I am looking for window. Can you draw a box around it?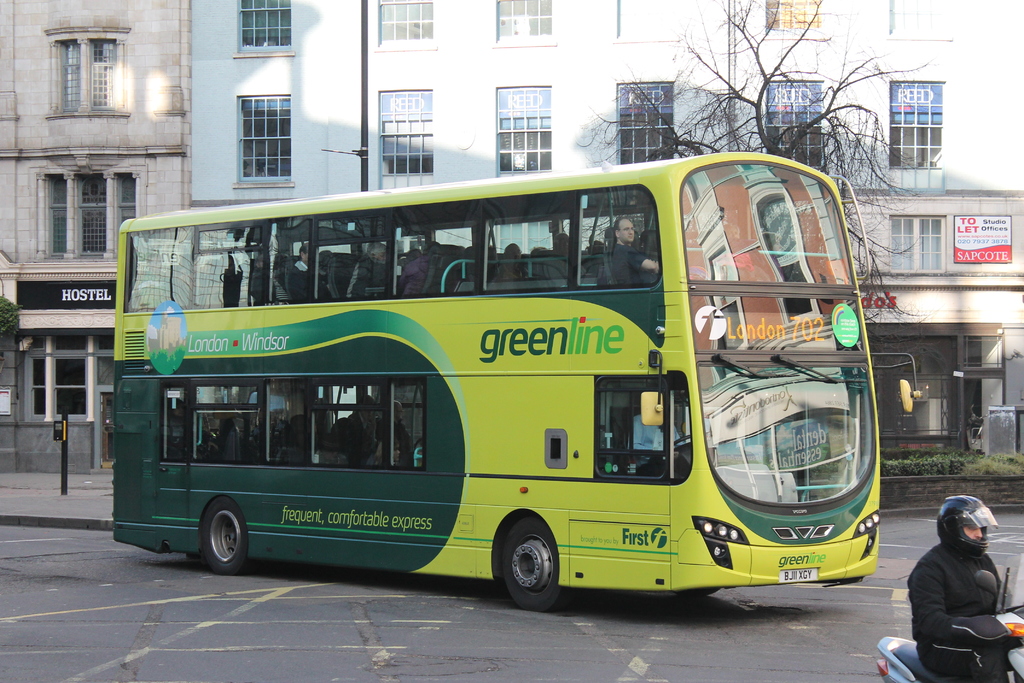
Sure, the bounding box is [381,0,429,41].
